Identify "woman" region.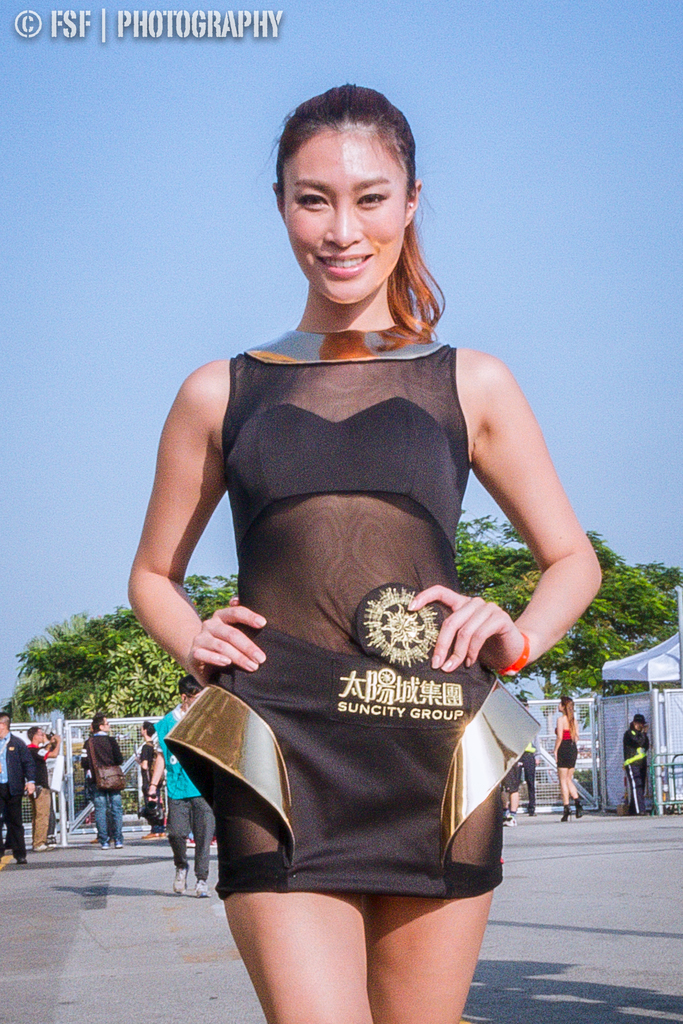
Region: <region>115, 103, 604, 940</region>.
